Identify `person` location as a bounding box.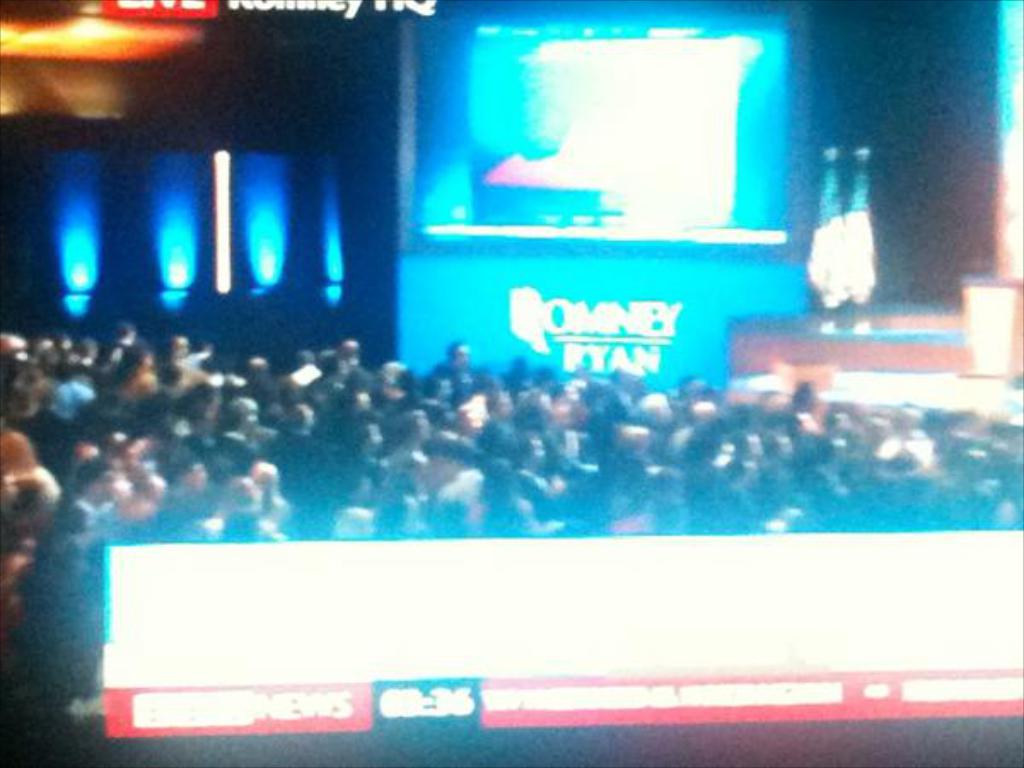
[x1=811, y1=172, x2=893, y2=333].
